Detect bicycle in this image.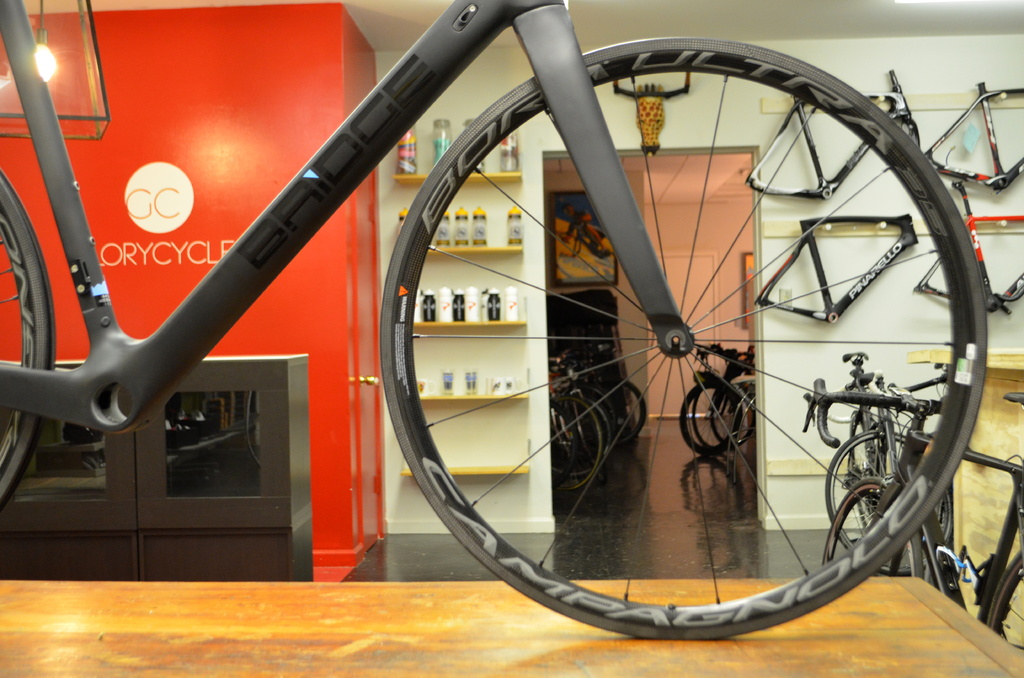
Detection: 557:347:627:465.
